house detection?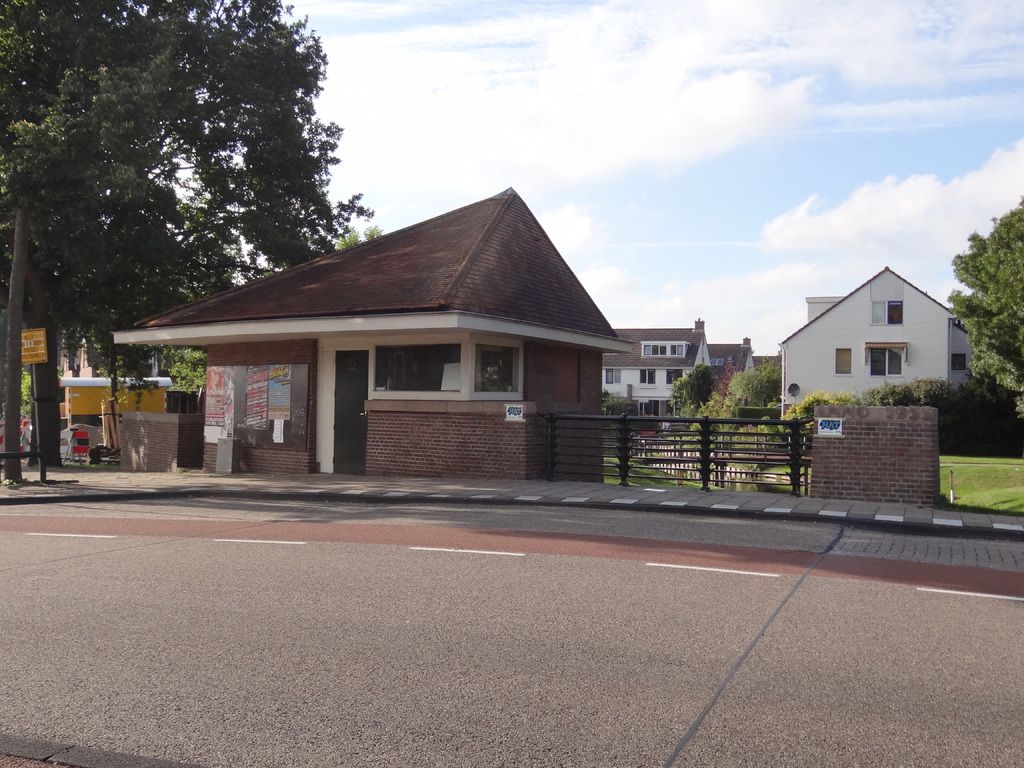
[left=712, top=335, right=758, bottom=365]
